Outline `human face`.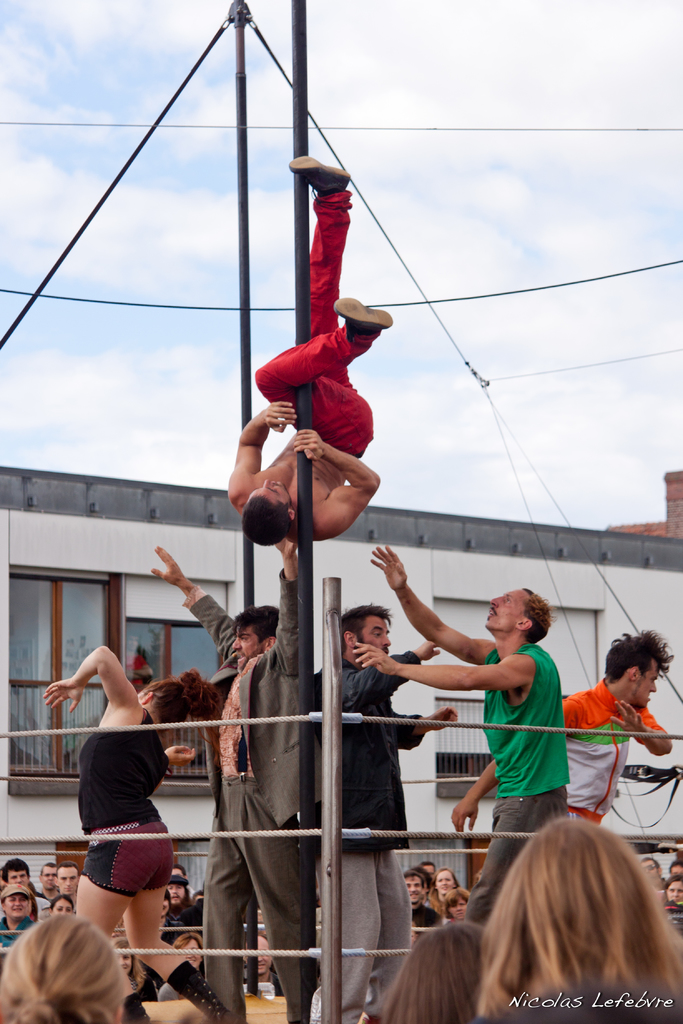
Outline: <bbox>404, 876, 422, 904</bbox>.
